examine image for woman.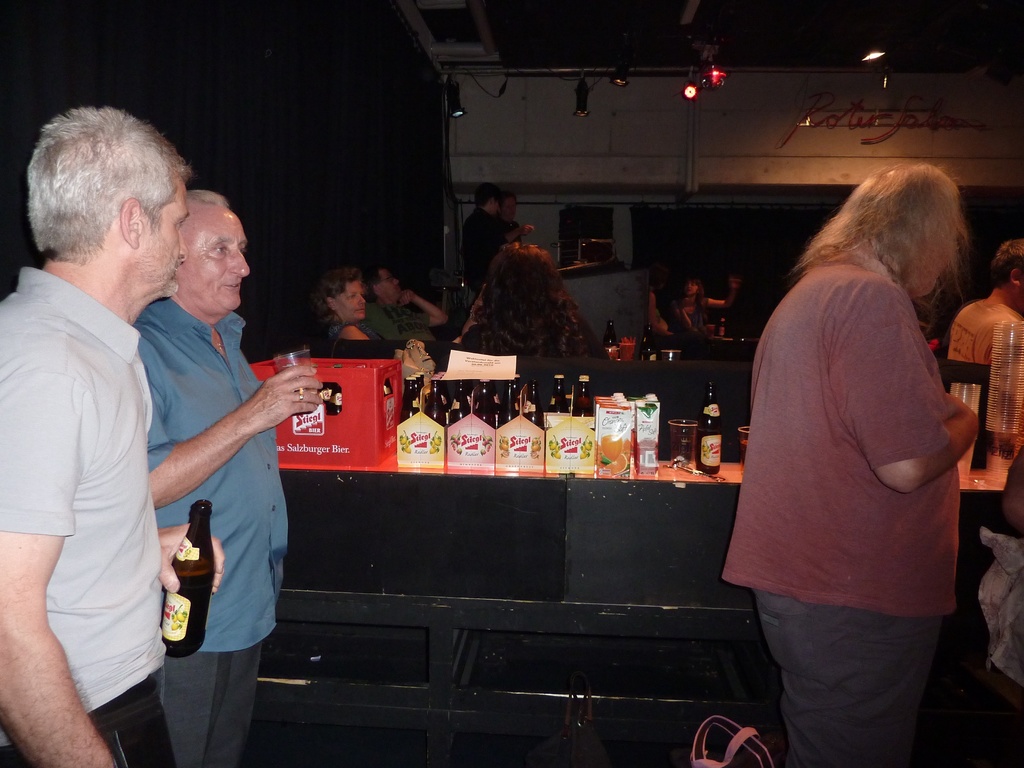
Examination result: bbox(445, 220, 605, 371).
